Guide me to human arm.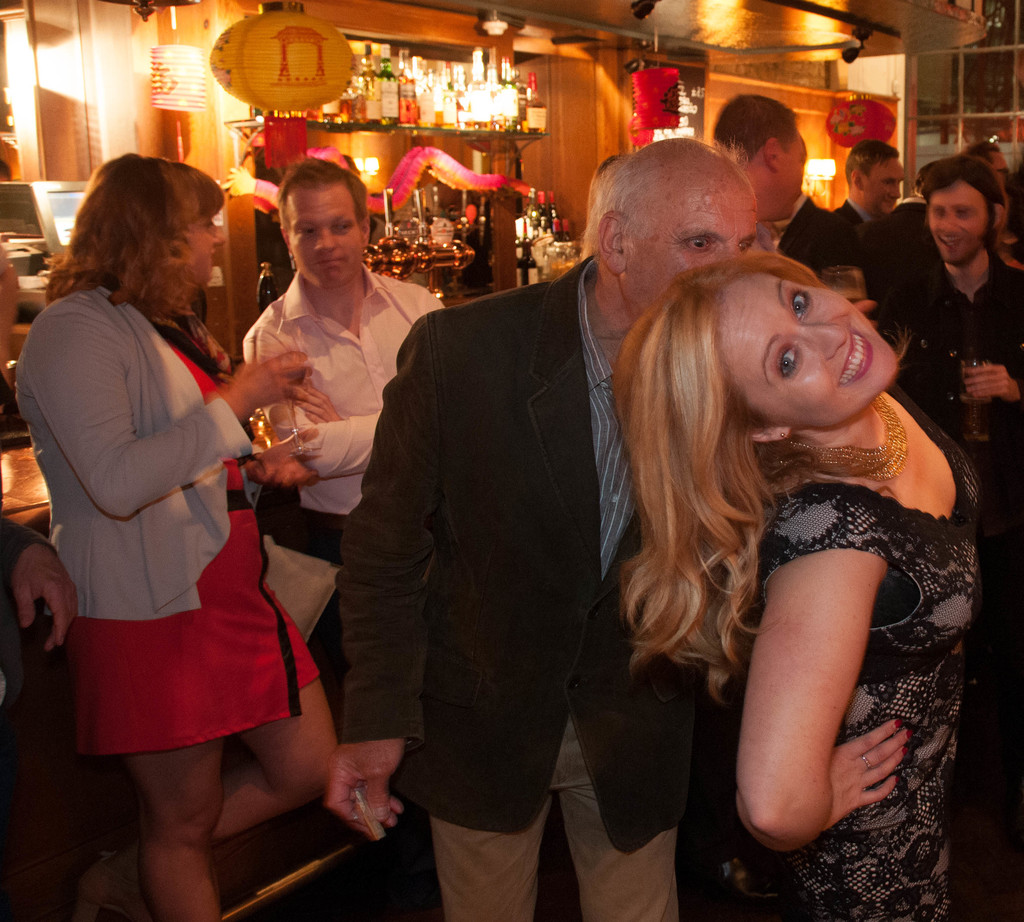
Guidance: {"x1": 231, "y1": 310, "x2": 380, "y2": 479}.
